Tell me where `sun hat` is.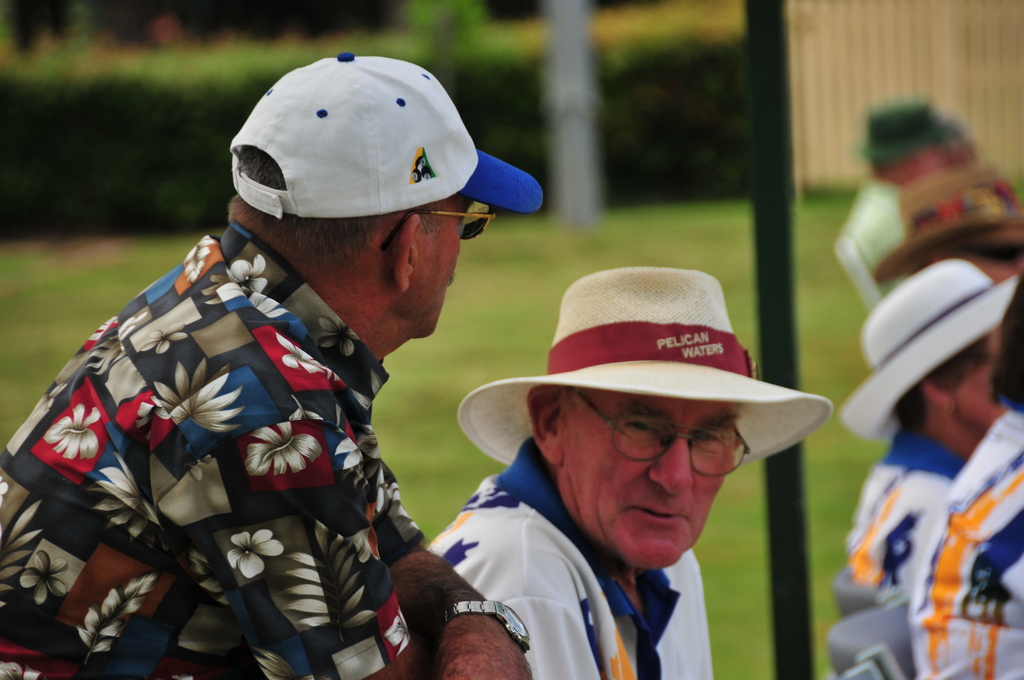
`sun hat` is at Rect(840, 258, 1022, 444).
